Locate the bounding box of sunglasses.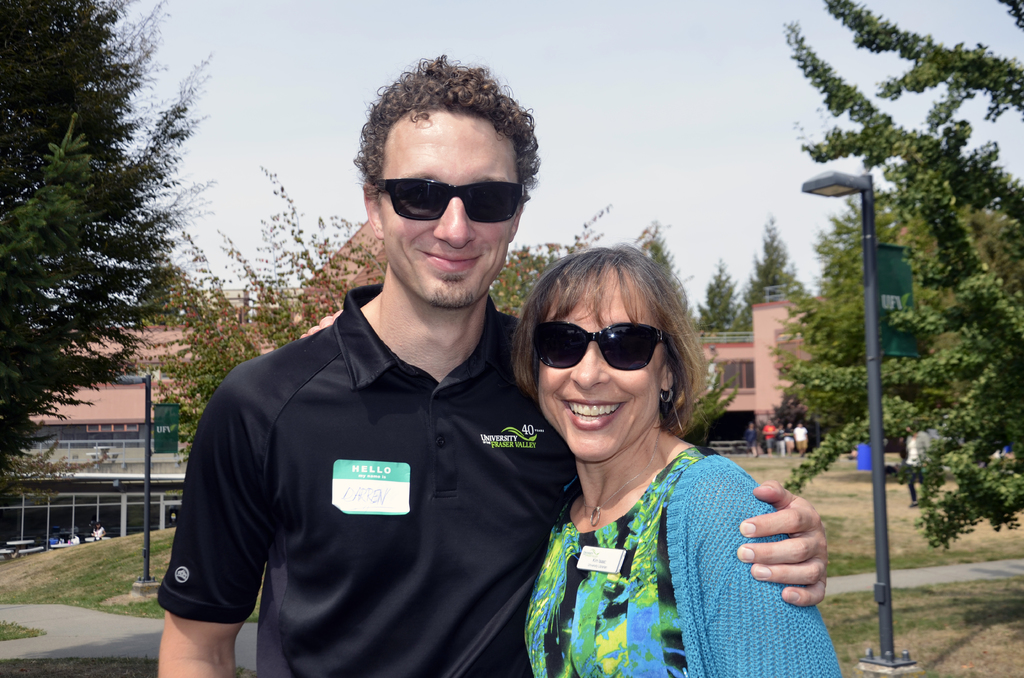
Bounding box: (368,174,531,224).
